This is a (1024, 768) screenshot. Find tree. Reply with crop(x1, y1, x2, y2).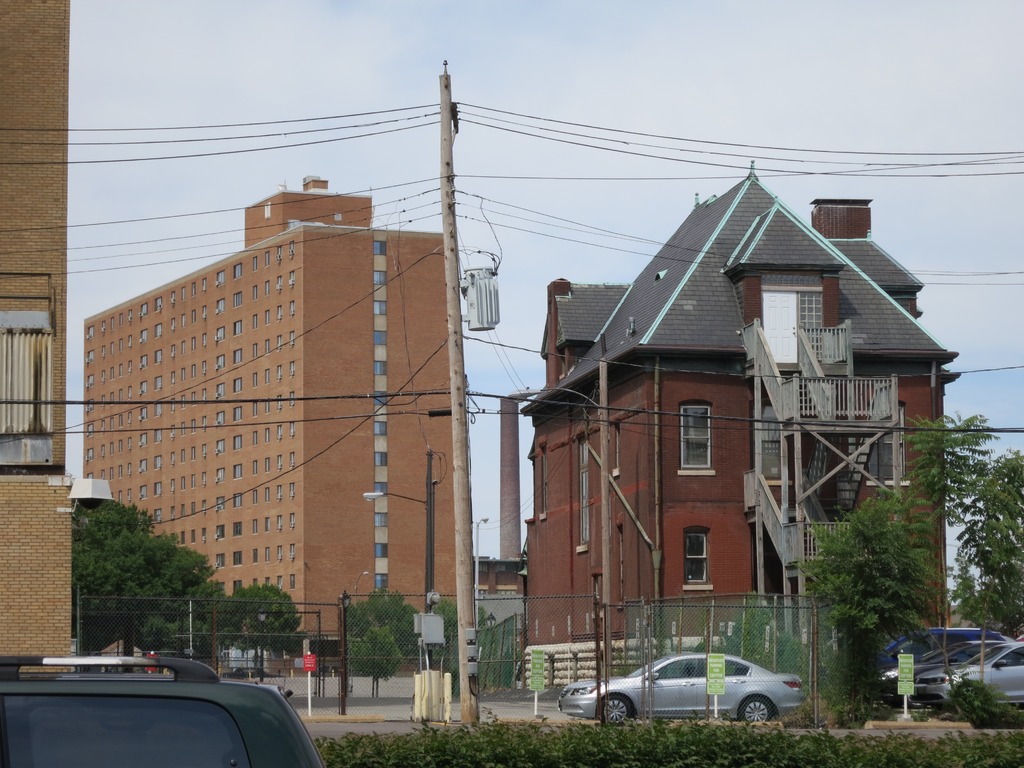
crop(365, 627, 396, 717).
